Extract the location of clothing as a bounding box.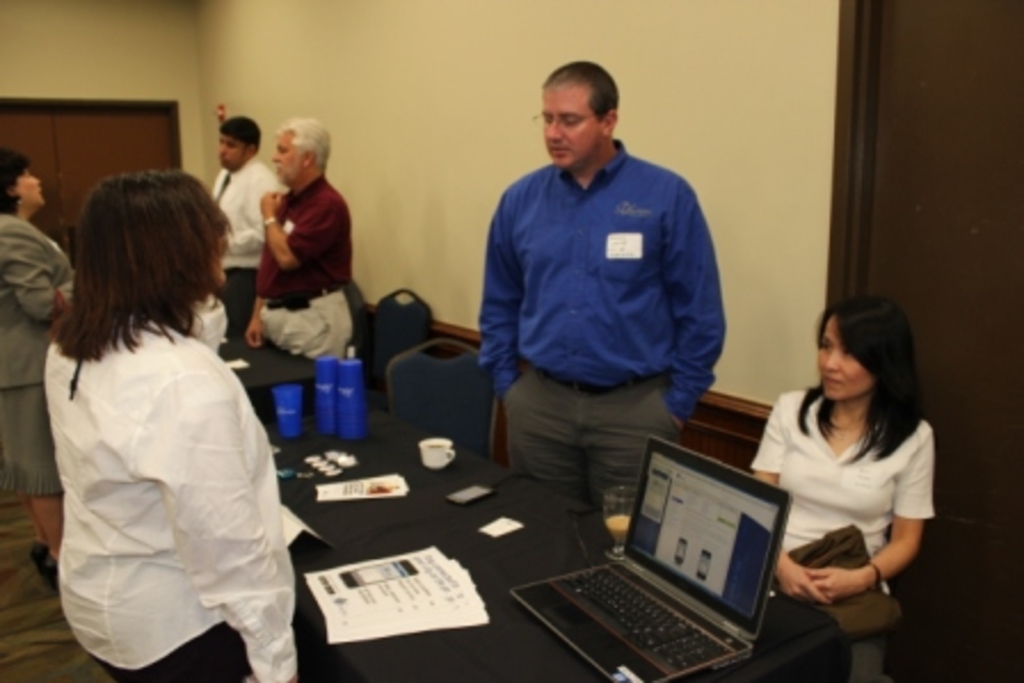
rect(201, 153, 279, 340).
